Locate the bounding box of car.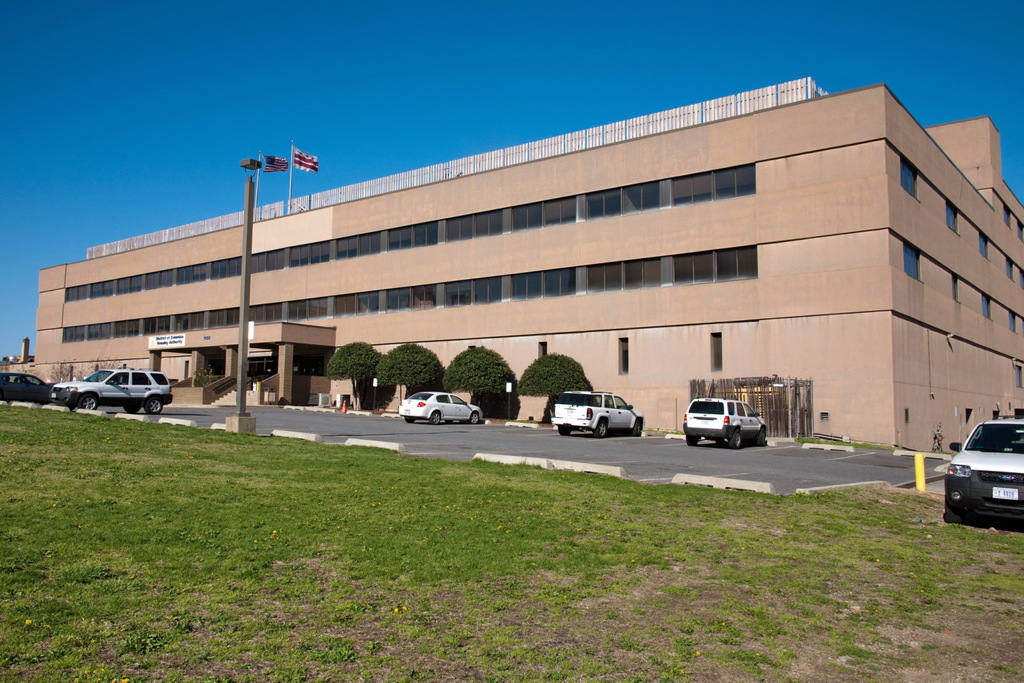
Bounding box: {"left": 548, "top": 391, "right": 645, "bottom": 437}.
